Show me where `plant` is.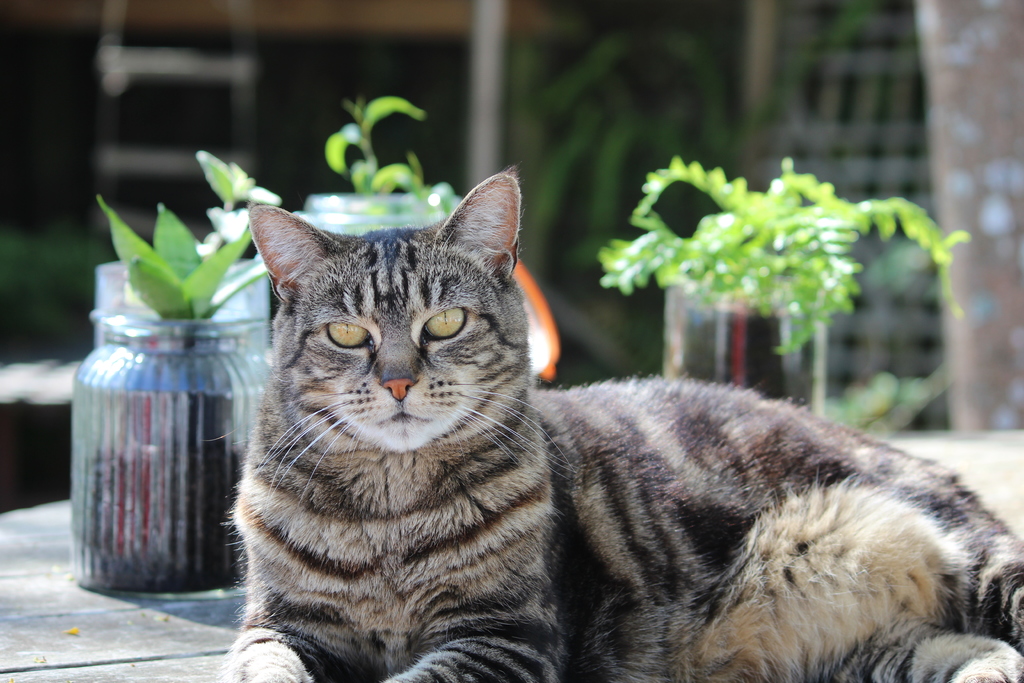
`plant` is at rect(192, 156, 294, 261).
